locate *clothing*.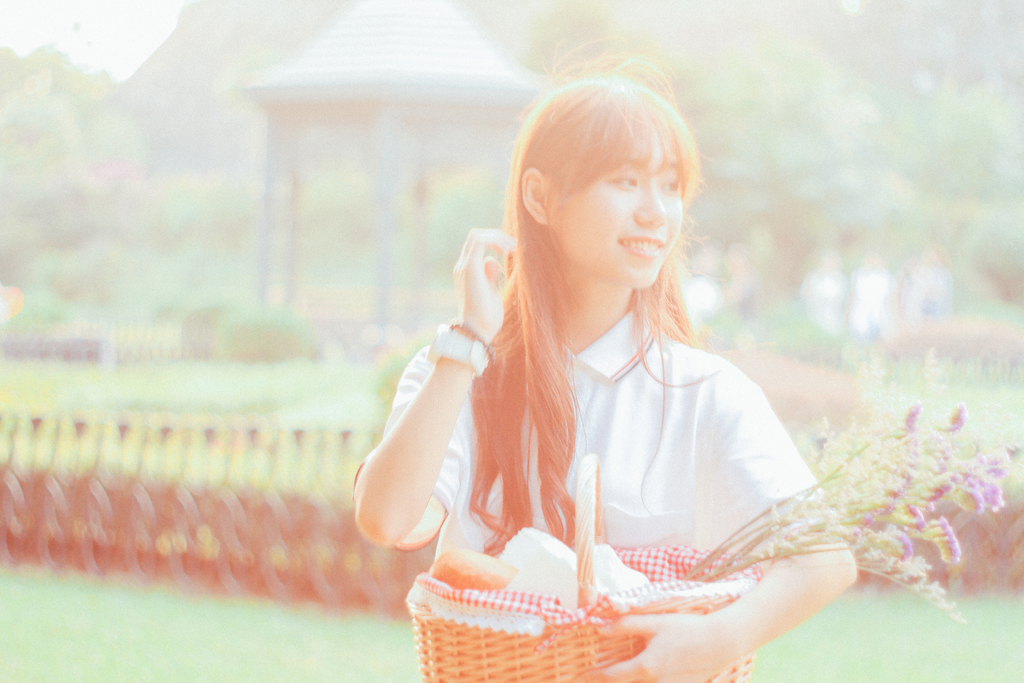
Bounding box: [369,253,820,593].
